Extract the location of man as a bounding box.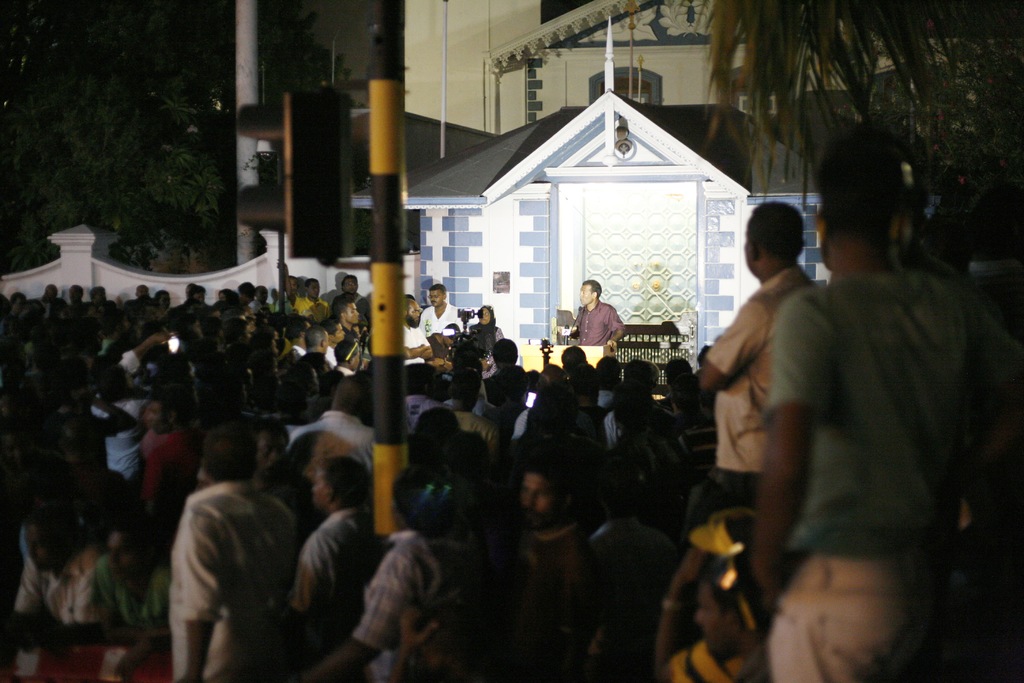
[left=562, top=286, right=623, bottom=345].
